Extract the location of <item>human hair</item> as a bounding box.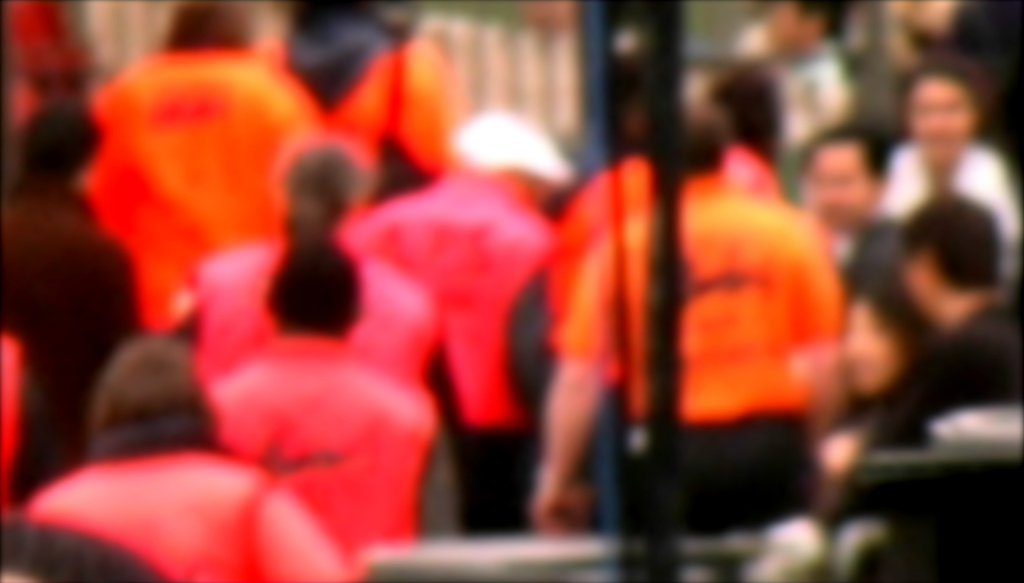
{"x1": 277, "y1": 144, "x2": 362, "y2": 239}.
